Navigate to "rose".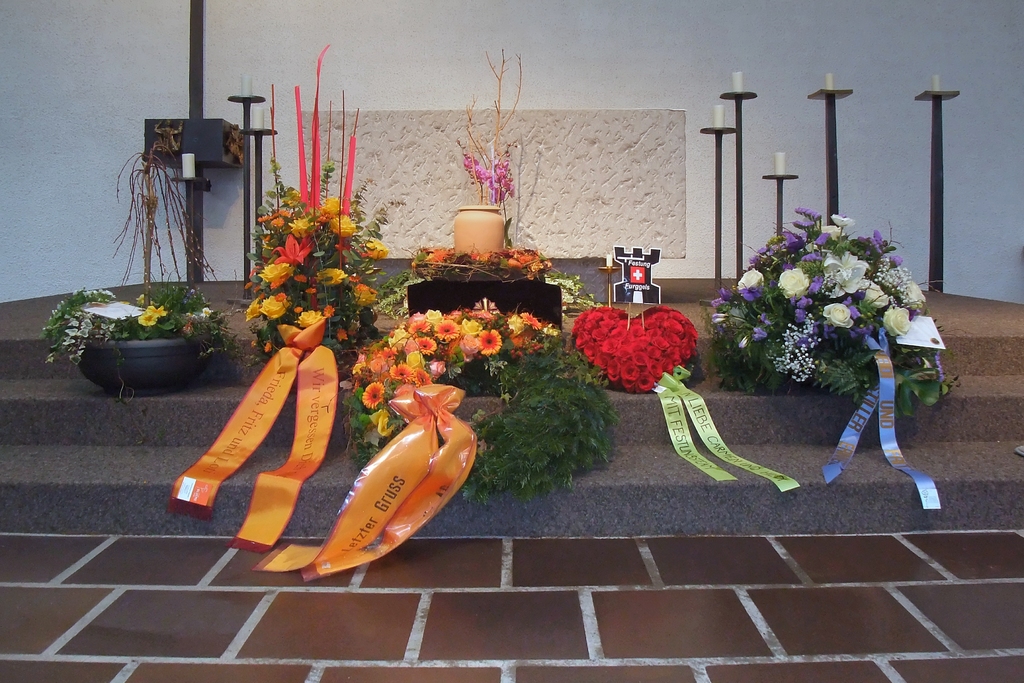
Navigation target: box=[259, 295, 291, 320].
